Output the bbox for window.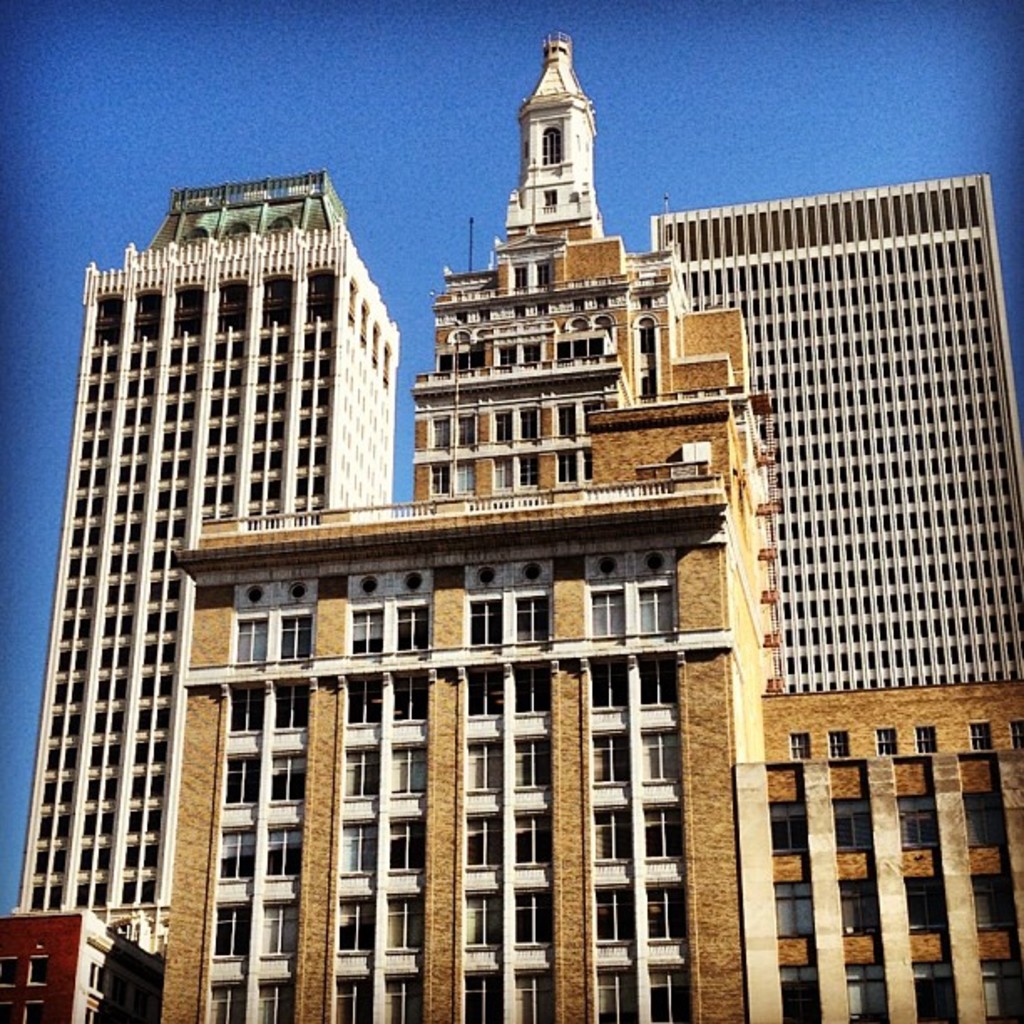
detection(515, 453, 539, 494).
